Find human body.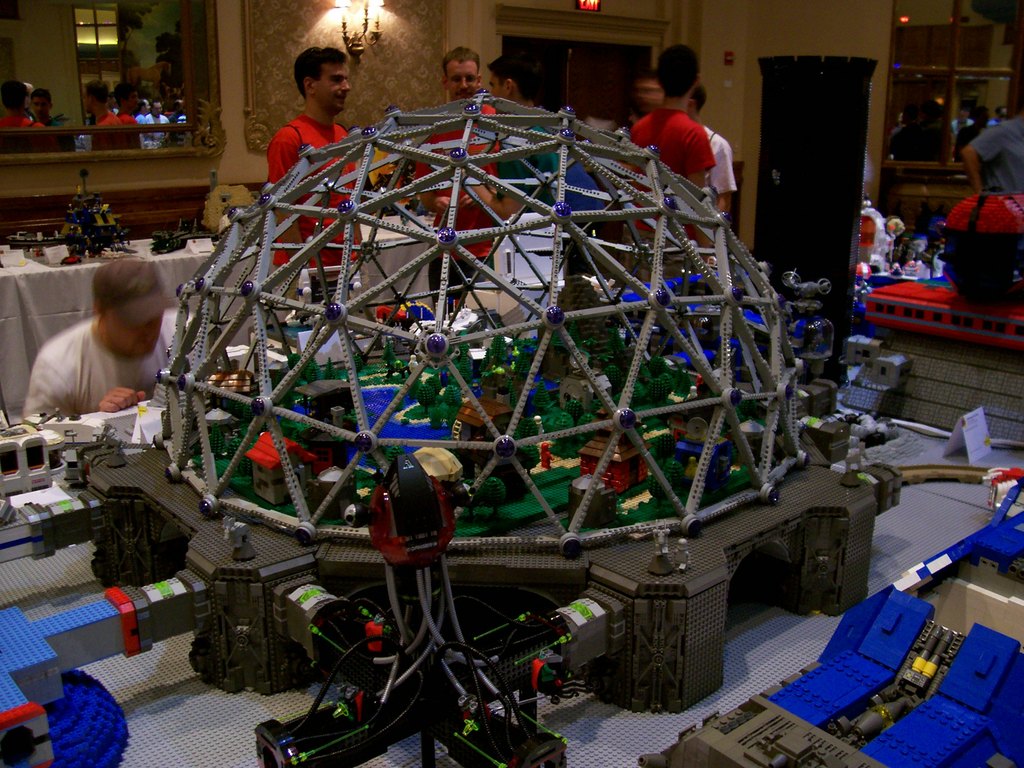
pyautogui.locateOnScreen(625, 108, 712, 278).
